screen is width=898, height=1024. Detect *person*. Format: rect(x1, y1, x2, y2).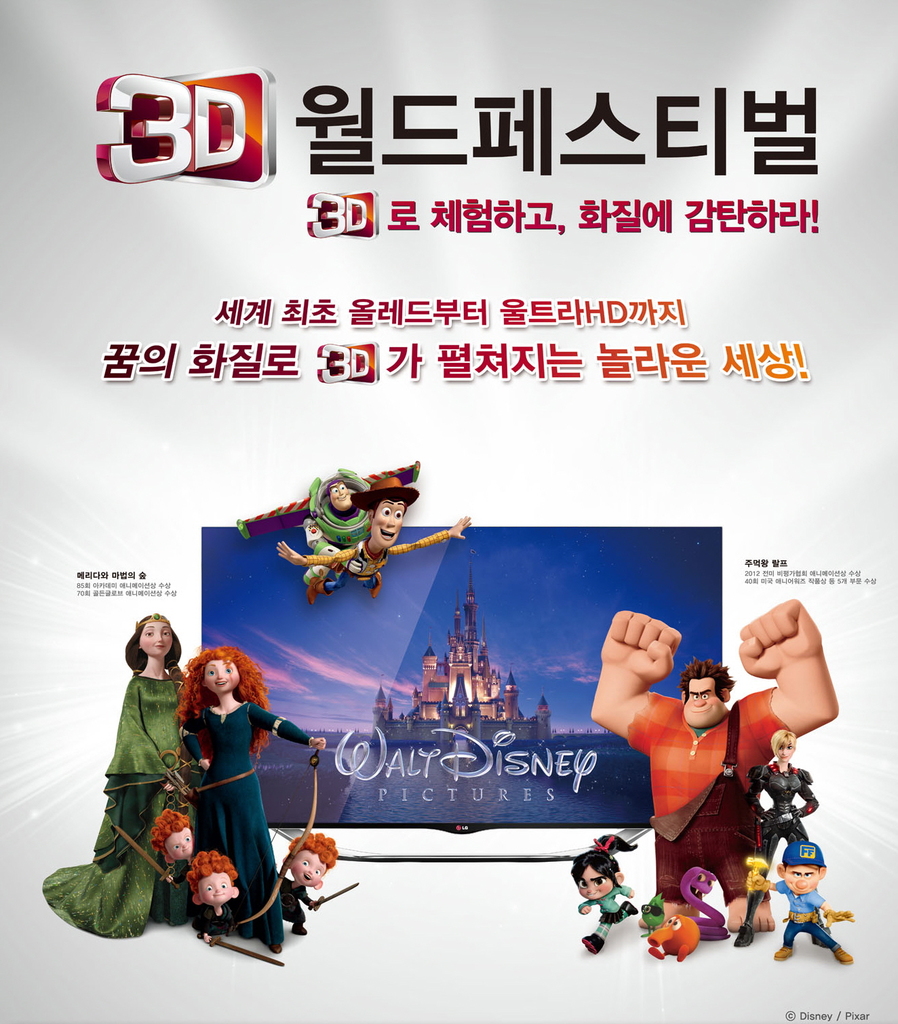
rect(732, 725, 820, 951).
